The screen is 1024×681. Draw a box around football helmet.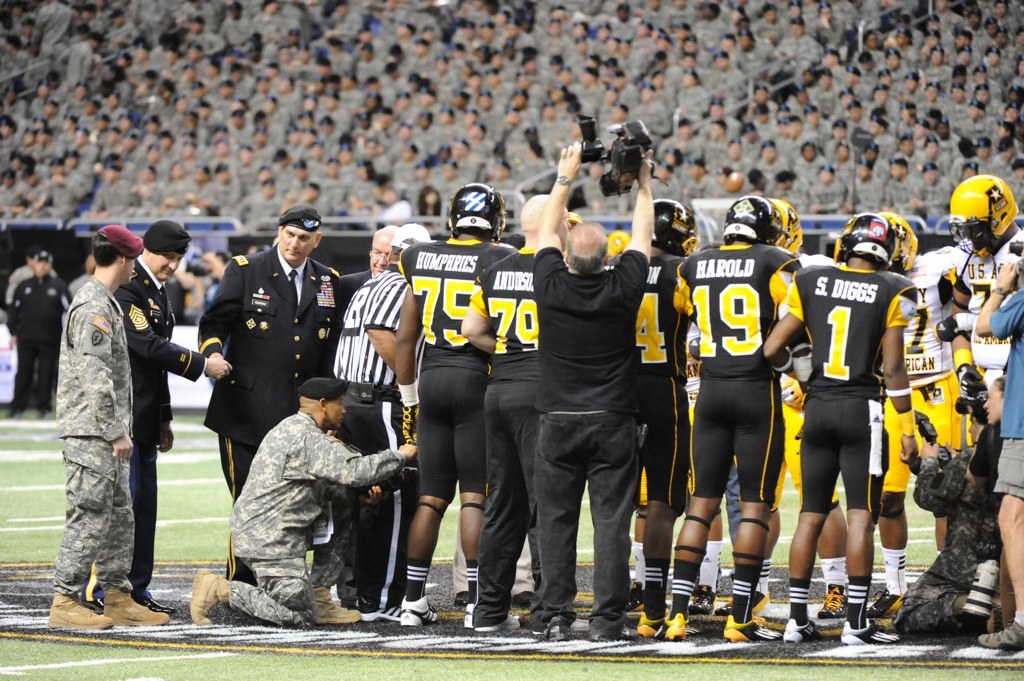
{"left": 649, "top": 193, "right": 700, "bottom": 259}.
